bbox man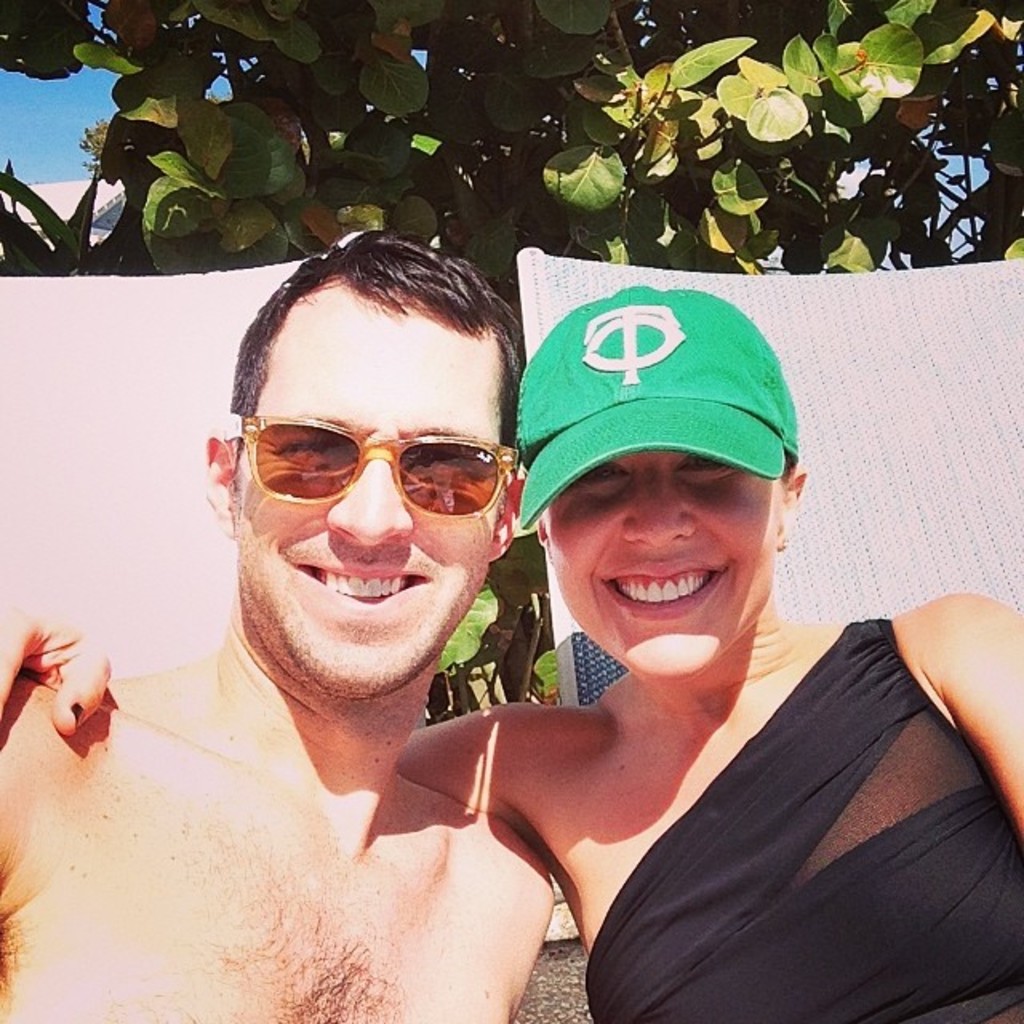
box=[24, 242, 648, 1014]
